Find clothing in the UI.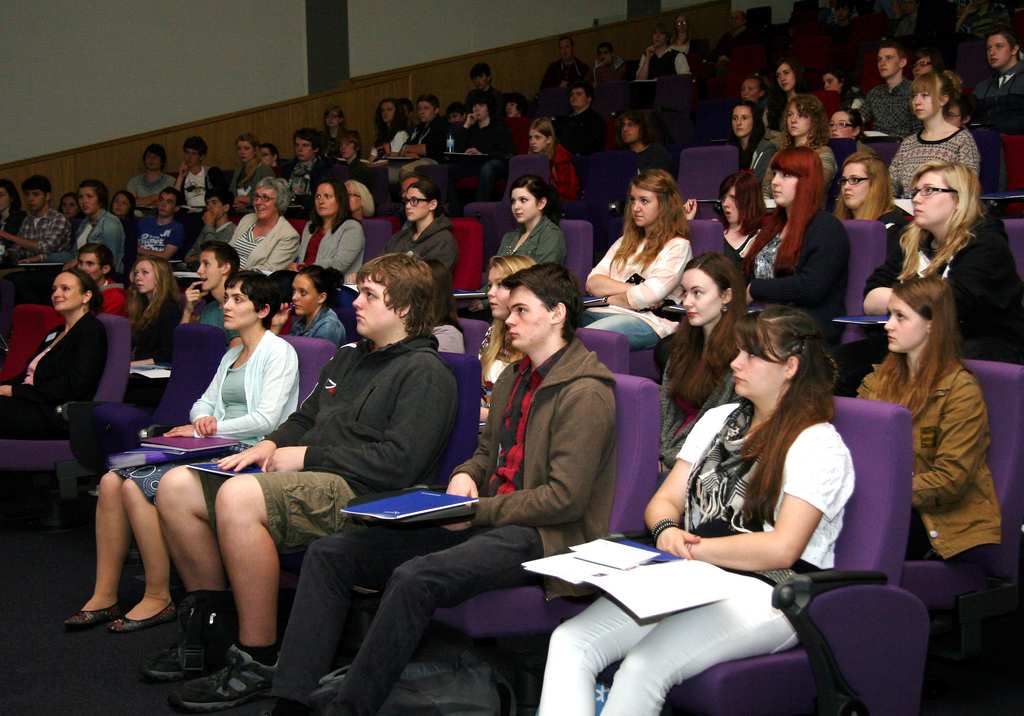
UI element at bbox=(312, 308, 352, 337).
